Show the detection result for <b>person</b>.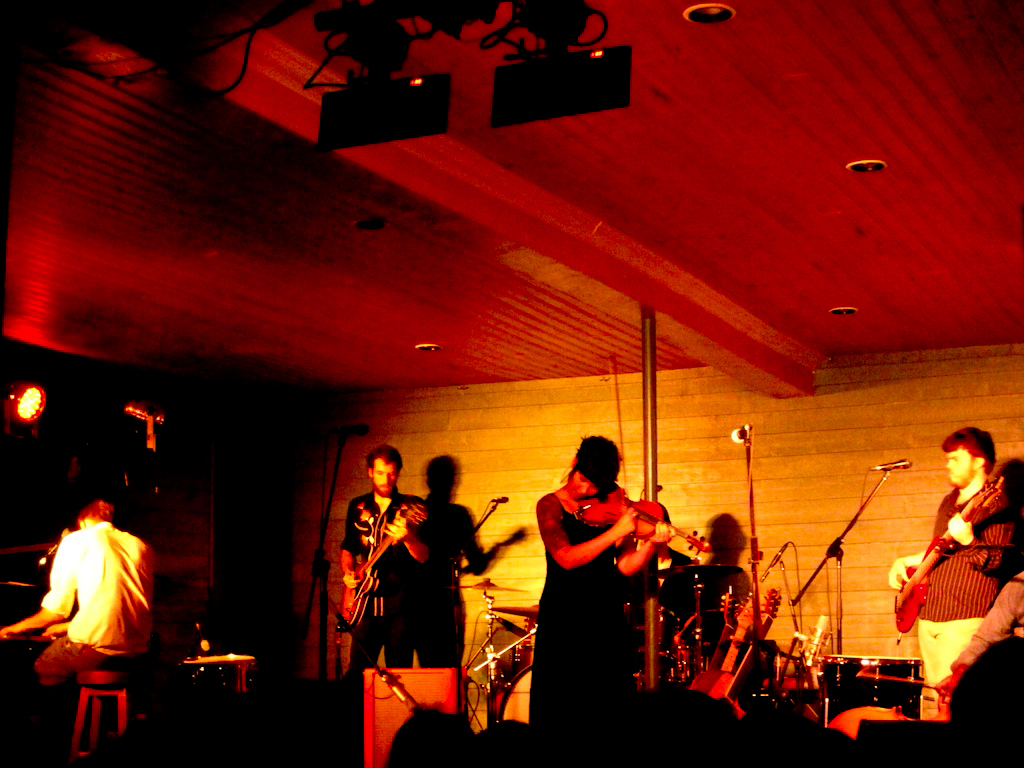
locate(0, 499, 156, 687).
